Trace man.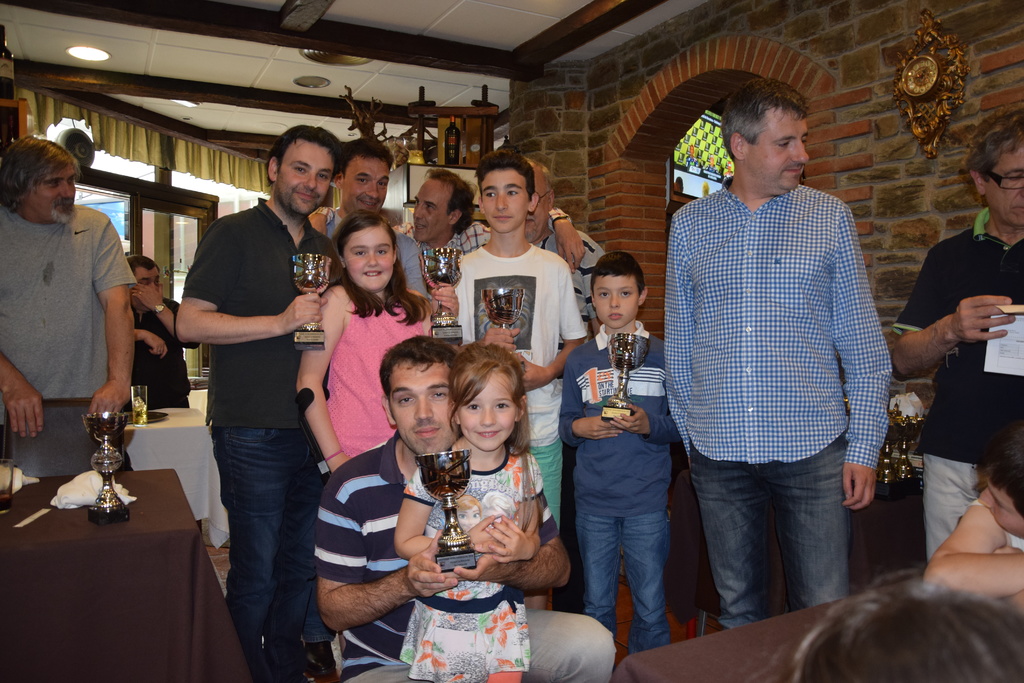
Traced to select_region(311, 136, 437, 323).
